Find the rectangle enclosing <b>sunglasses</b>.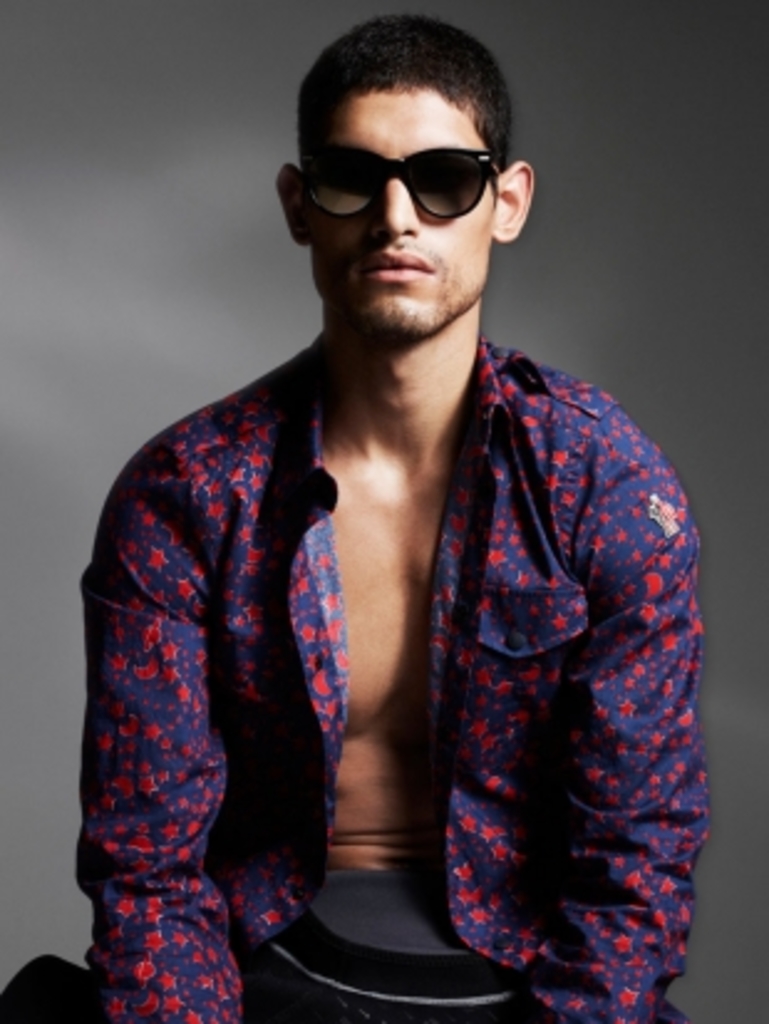
crop(300, 144, 501, 221).
